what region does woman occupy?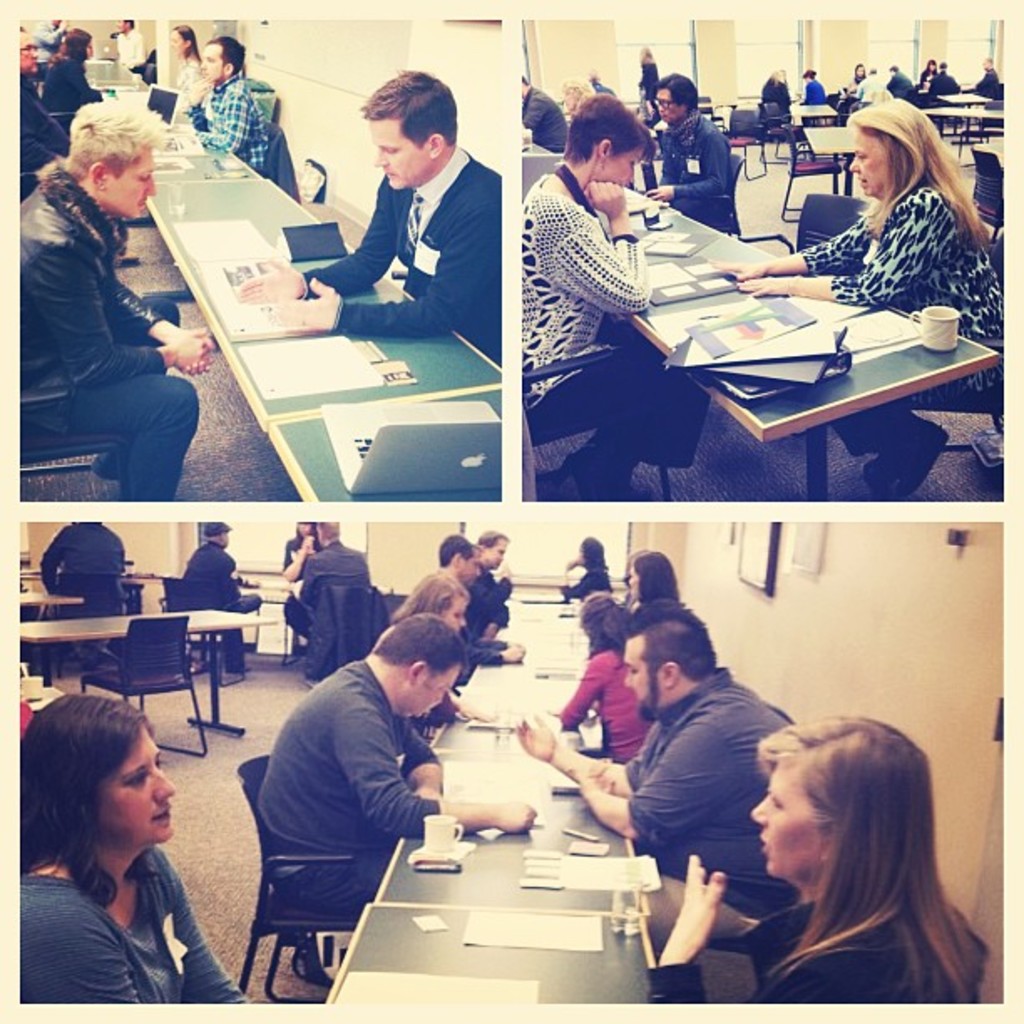
bbox=[33, 22, 110, 122].
